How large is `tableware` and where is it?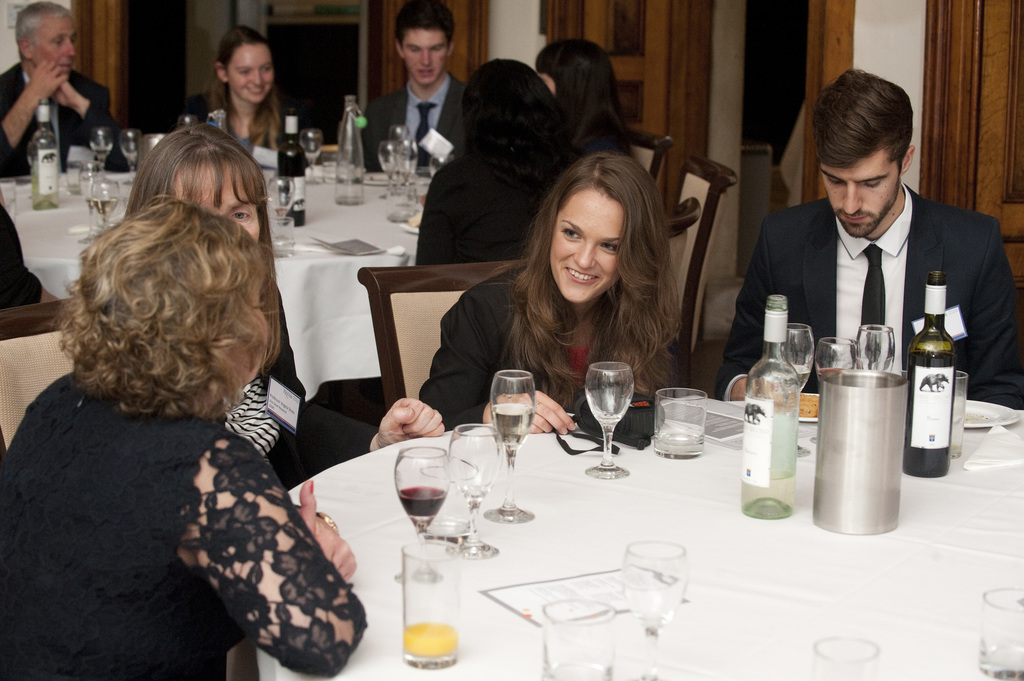
Bounding box: {"x1": 431, "y1": 150, "x2": 452, "y2": 178}.
